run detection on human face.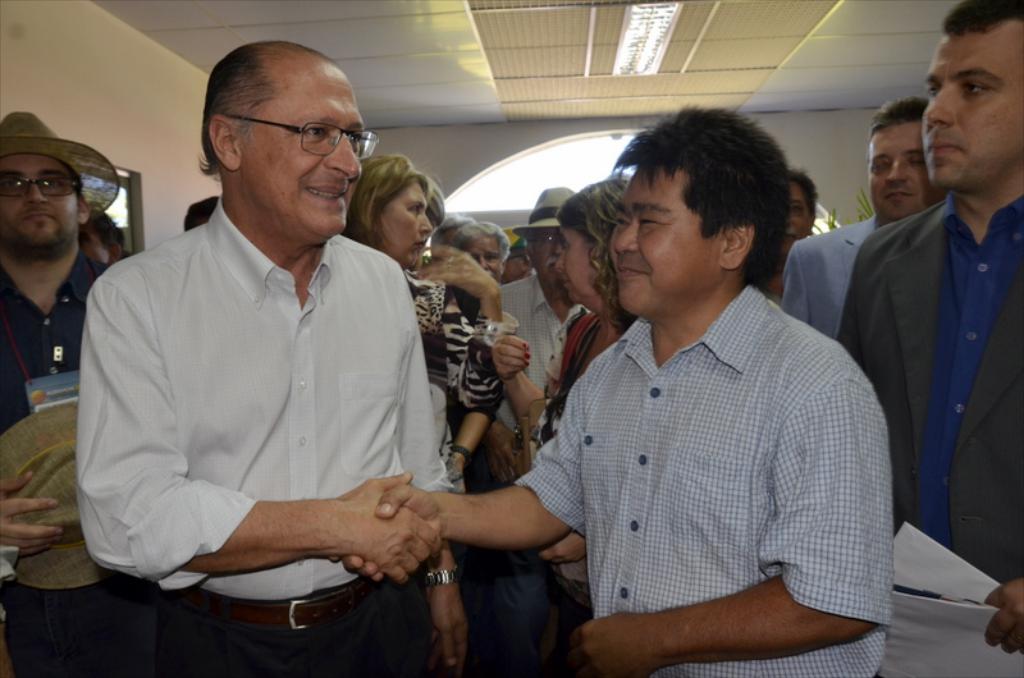
Result: bbox=(0, 156, 74, 258).
